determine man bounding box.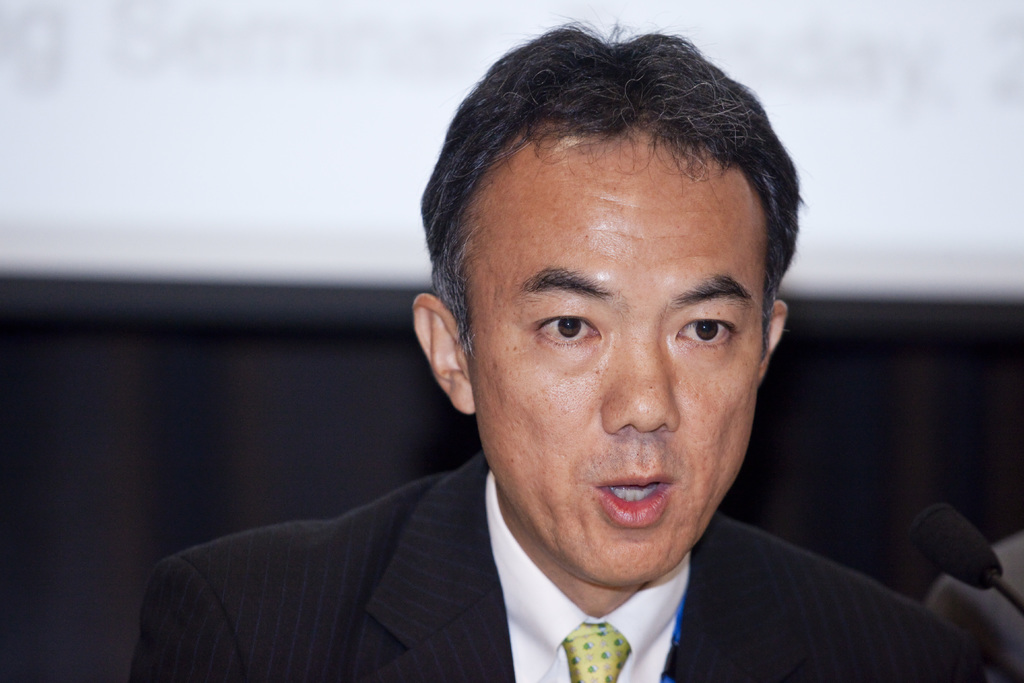
Determined: 132,4,995,682.
